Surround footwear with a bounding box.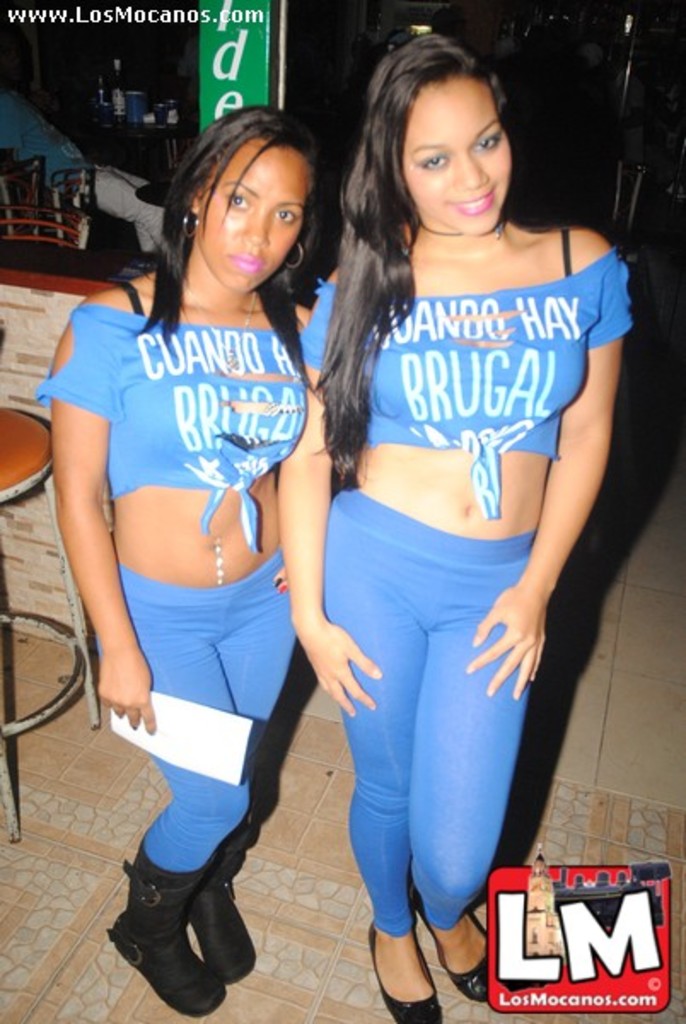
(410, 901, 483, 1007).
